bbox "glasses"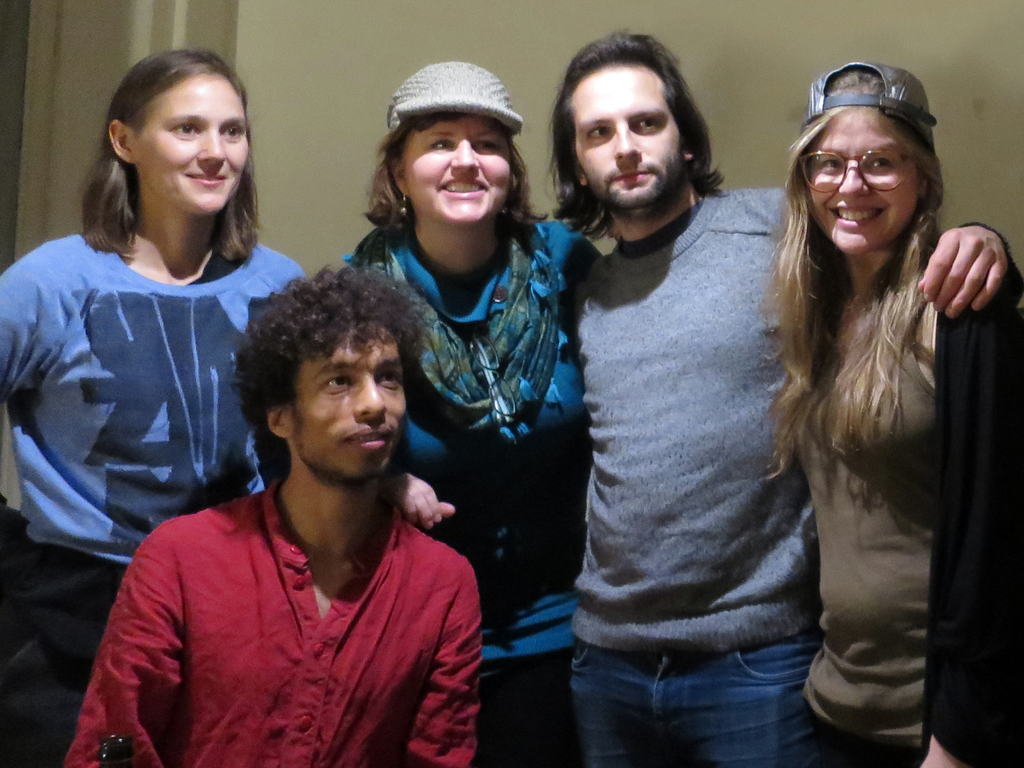
x1=465, y1=332, x2=518, y2=423
